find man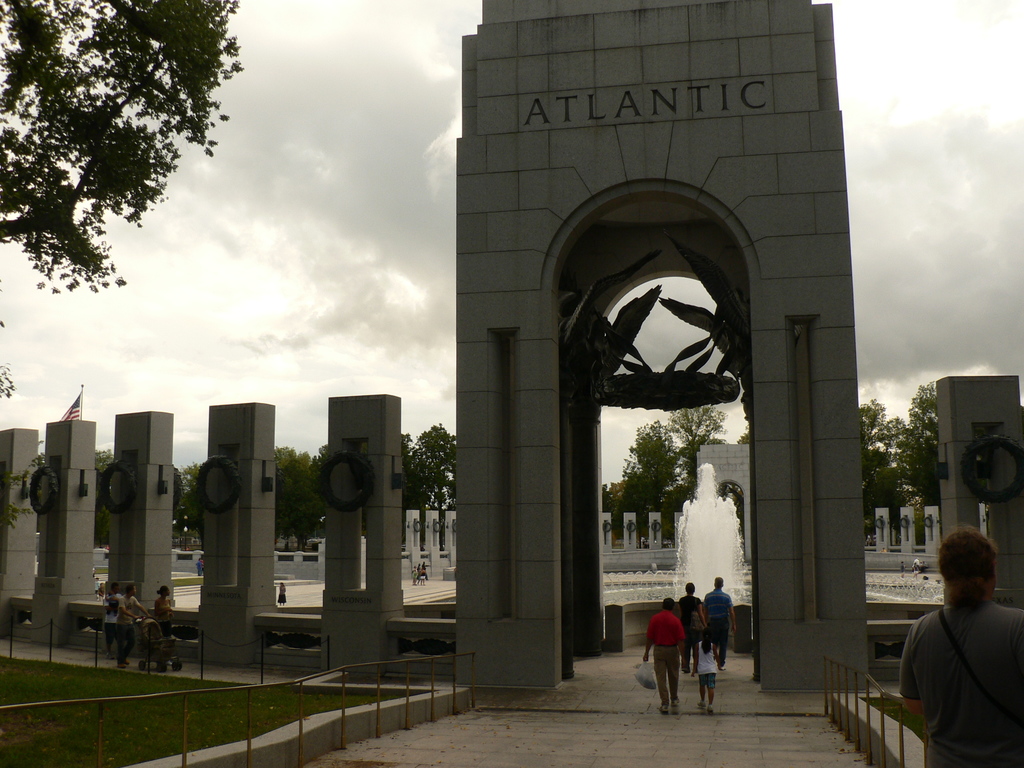
<bbox>914, 556, 918, 579</bbox>
